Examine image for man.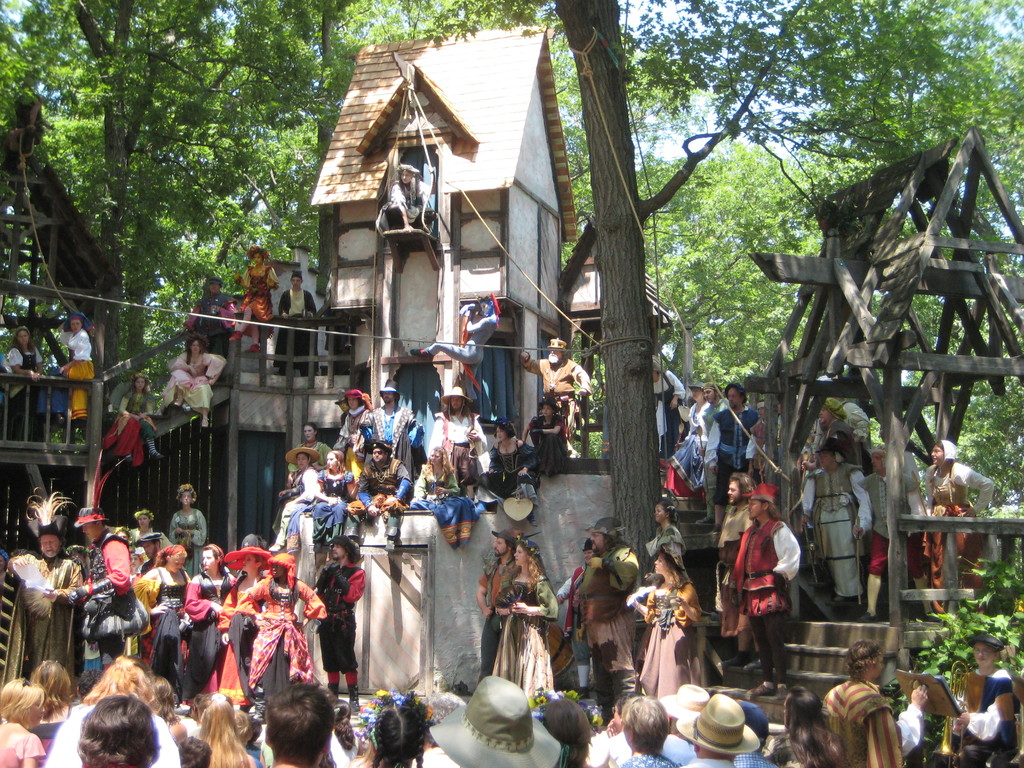
Examination result: select_region(374, 163, 438, 230).
